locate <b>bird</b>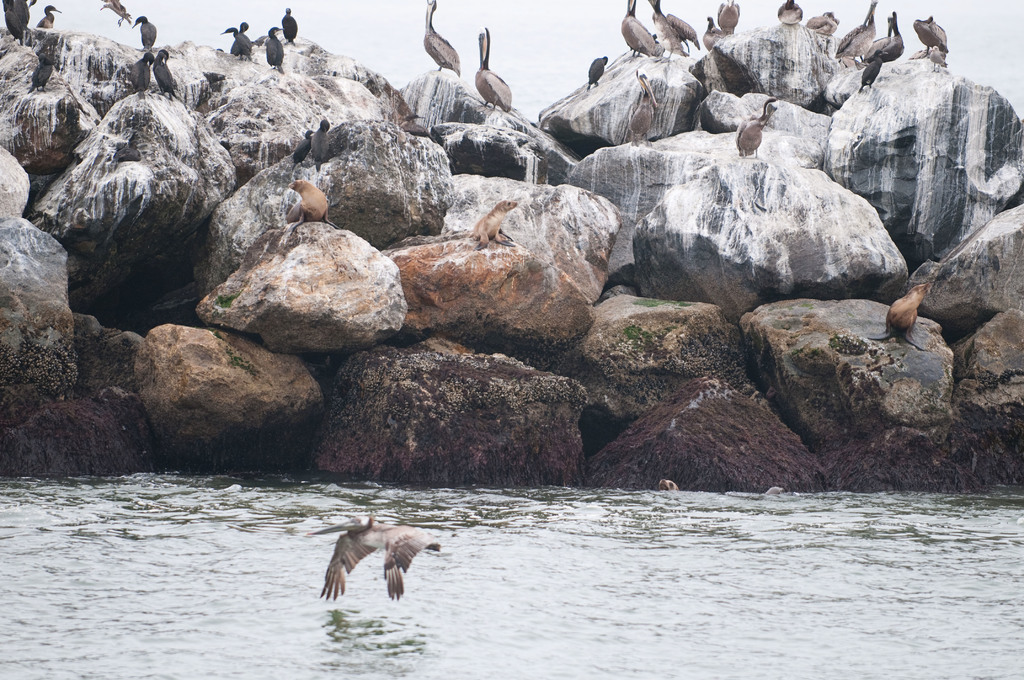
{"x1": 36, "y1": 1, "x2": 61, "y2": 28}
